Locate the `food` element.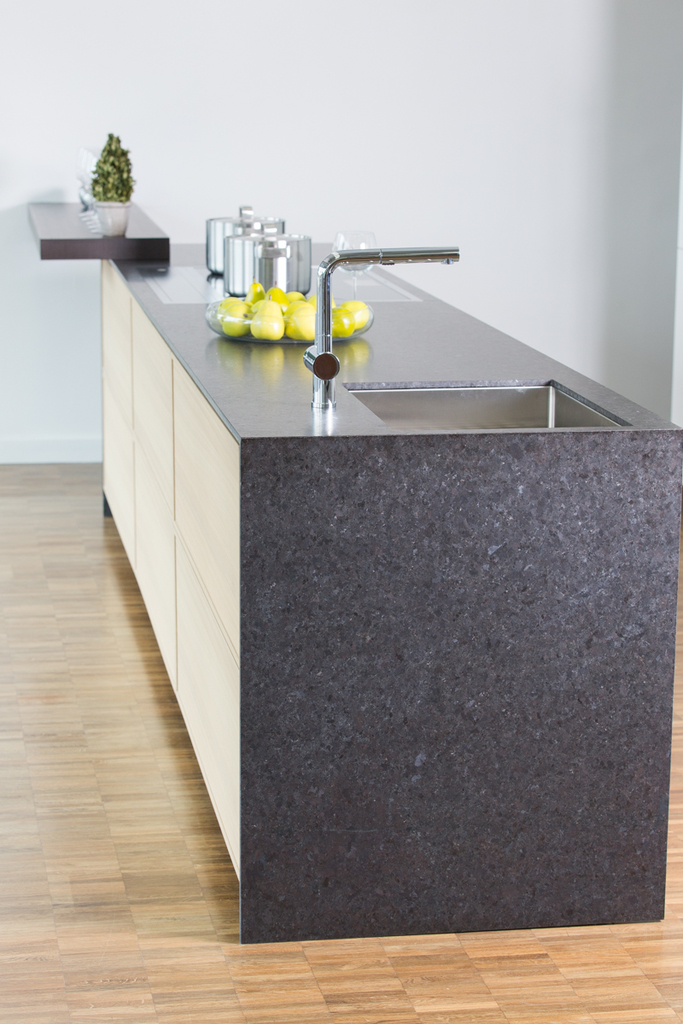
Element bbox: box=[281, 306, 316, 341].
